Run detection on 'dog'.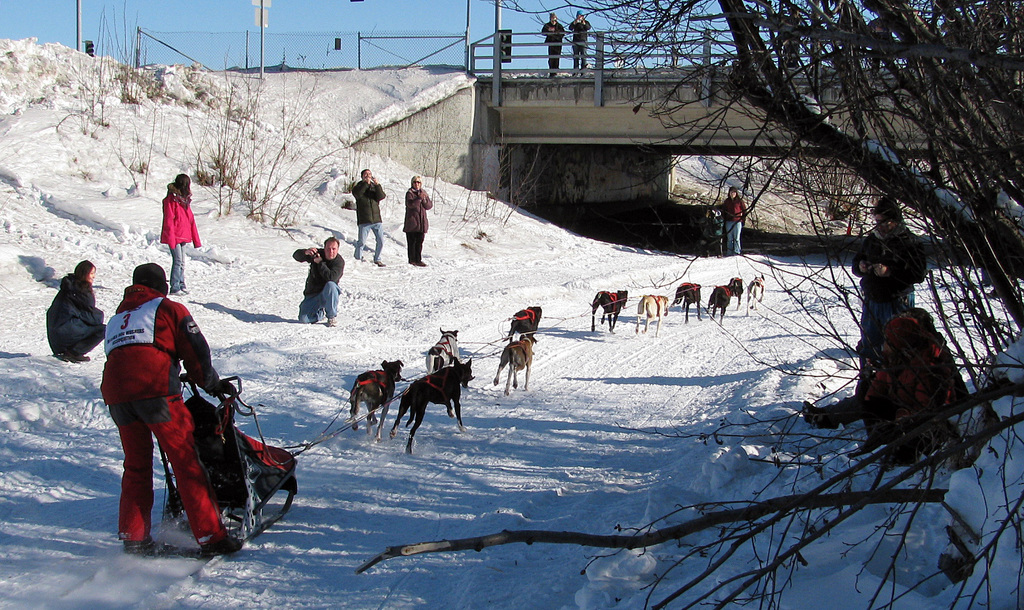
Result: (351, 359, 404, 441).
